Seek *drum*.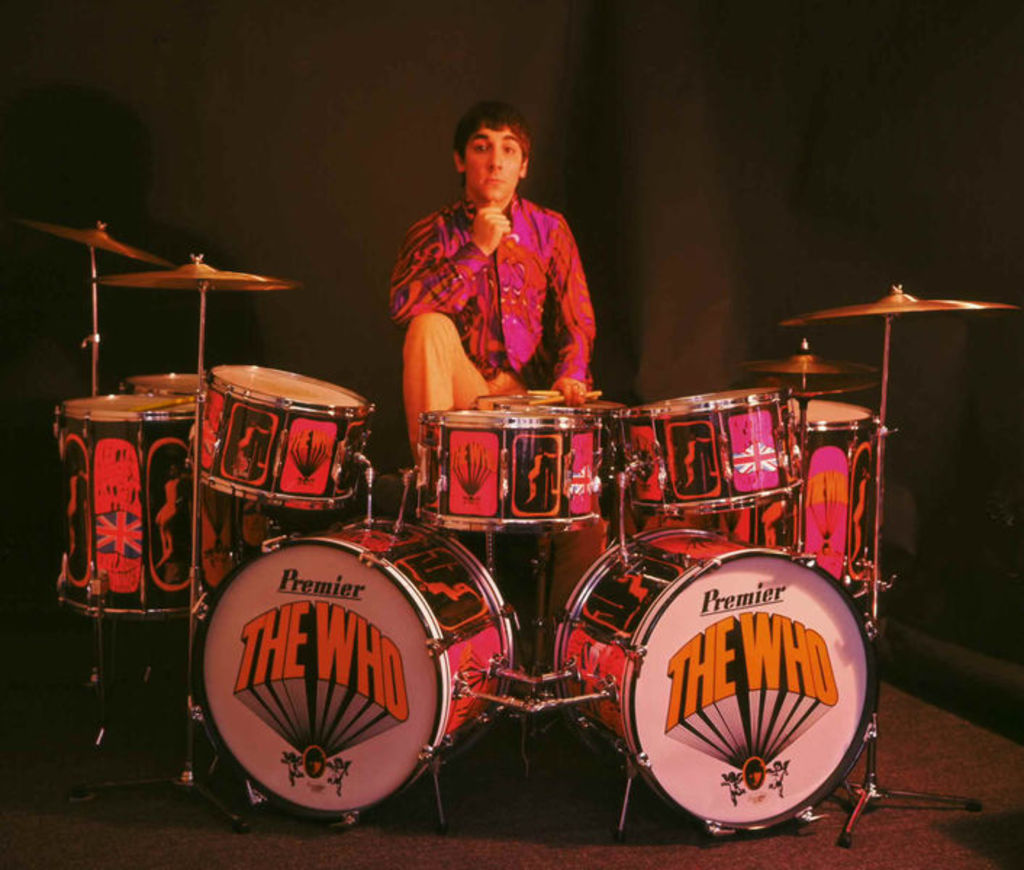
[x1=54, y1=396, x2=202, y2=616].
